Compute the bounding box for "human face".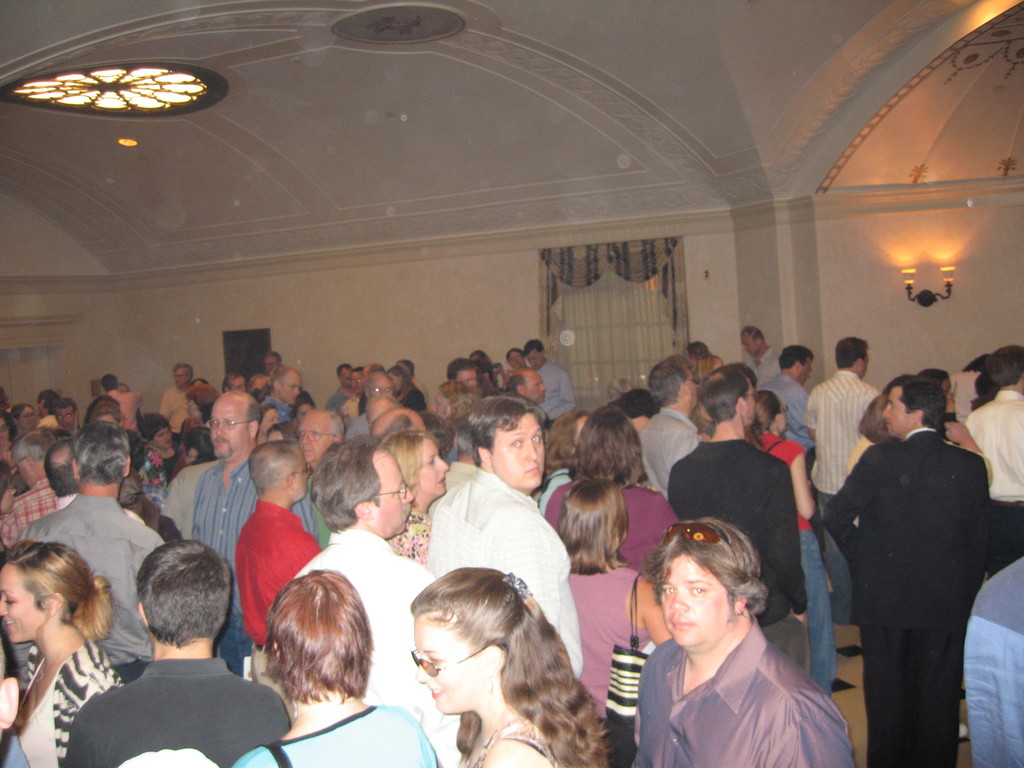
bbox=[737, 338, 758, 360].
